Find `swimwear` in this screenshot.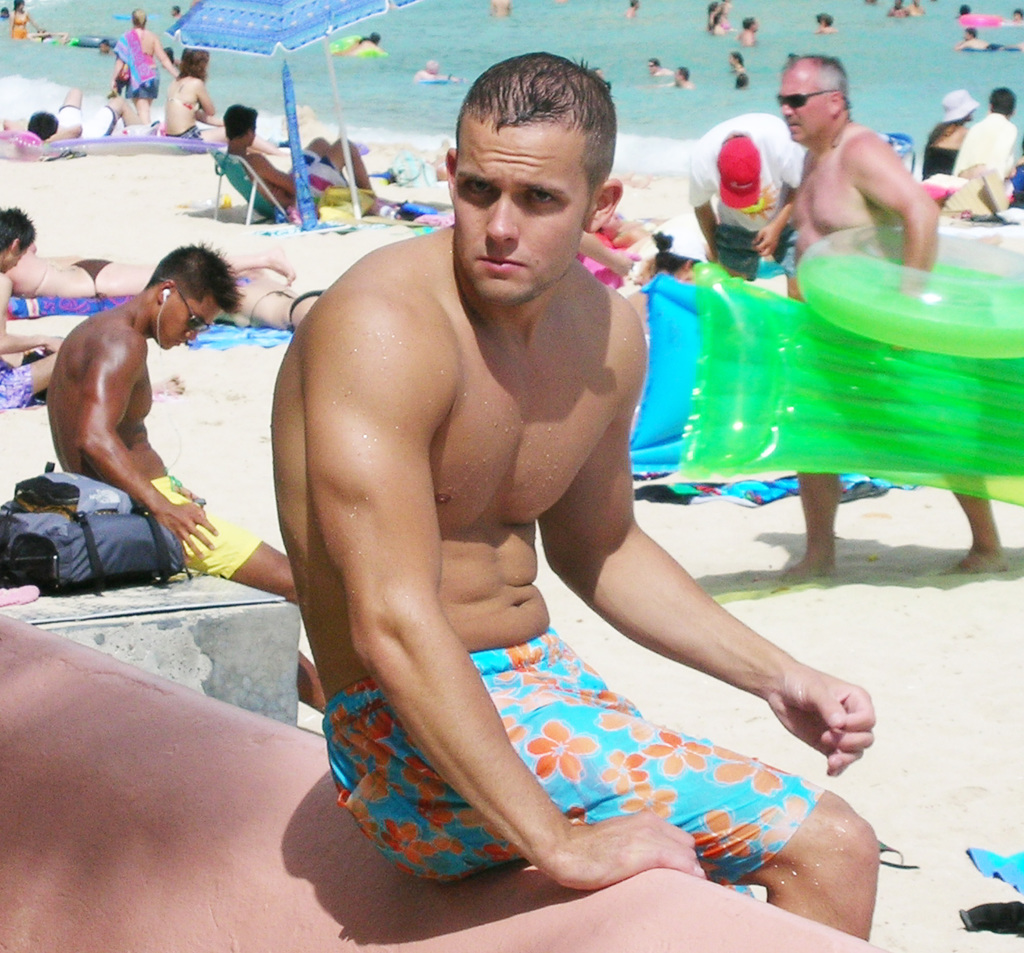
The bounding box for `swimwear` is pyautogui.locateOnScreen(78, 255, 109, 302).
